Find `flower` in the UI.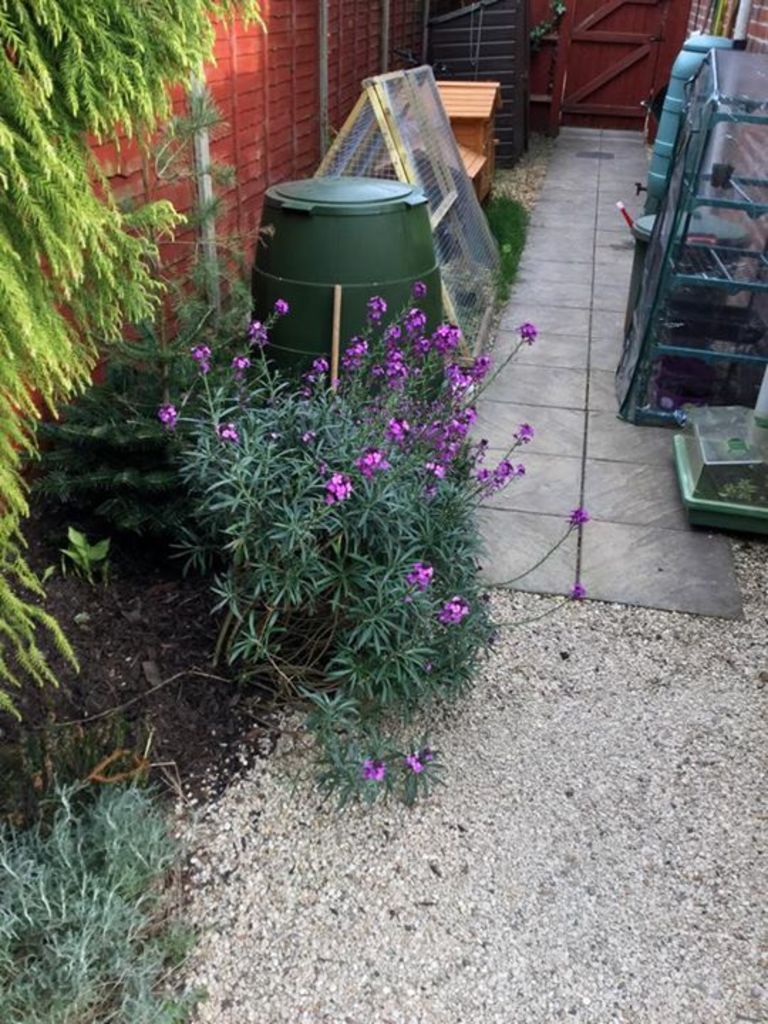
UI element at left=401, top=751, right=427, bottom=777.
